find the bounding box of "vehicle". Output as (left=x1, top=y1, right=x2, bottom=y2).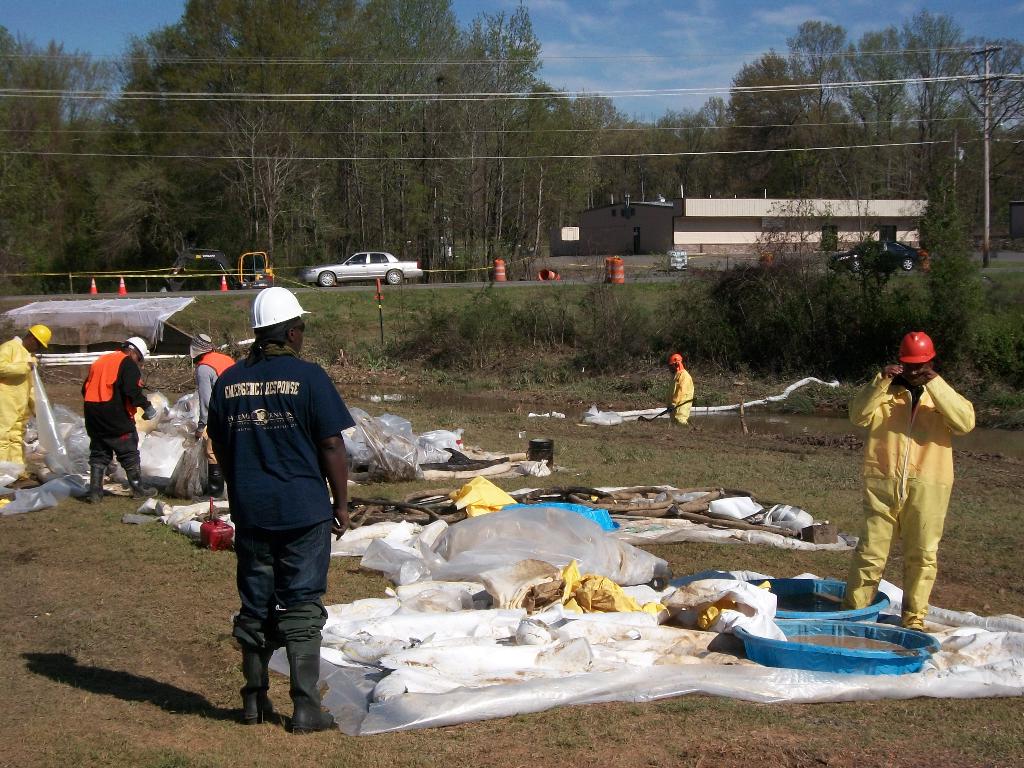
(left=312, top=239, right=417, bottom=293).
